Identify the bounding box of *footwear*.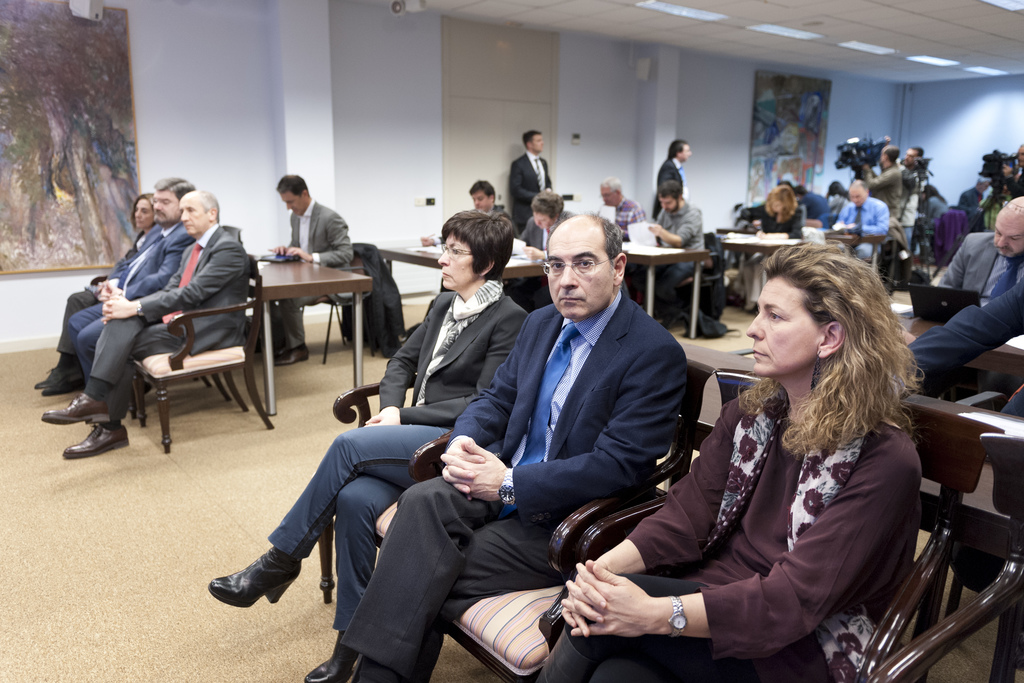
left=212, top=554, right=292, bottom=626.
